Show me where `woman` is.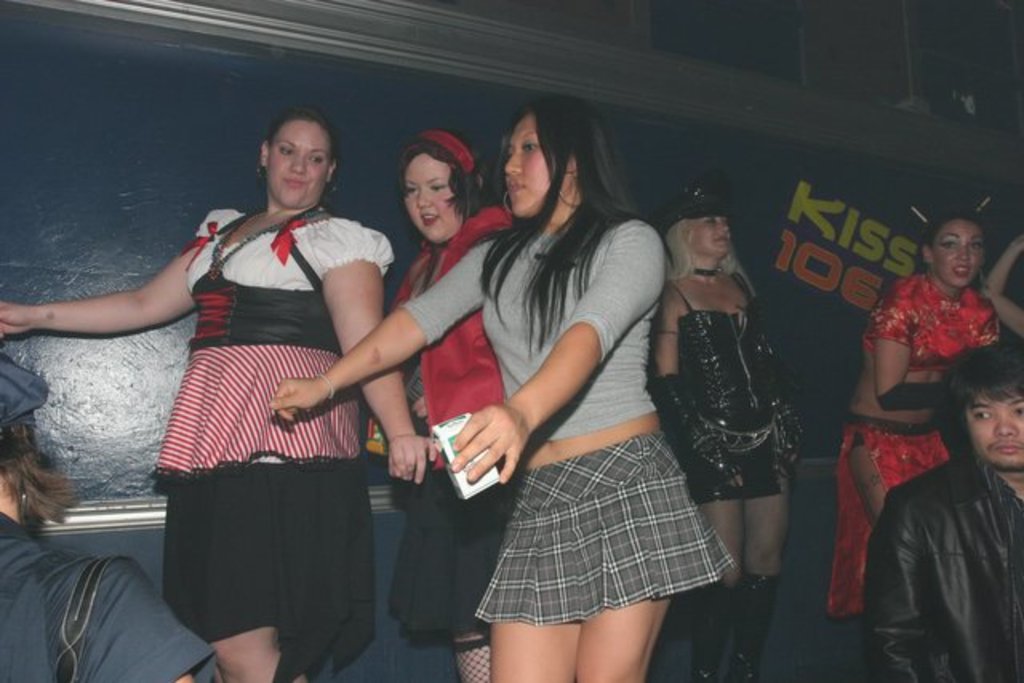
`woman` is at {"left": 837, "top": 211, "right": 1000, "bottom": 523}.
